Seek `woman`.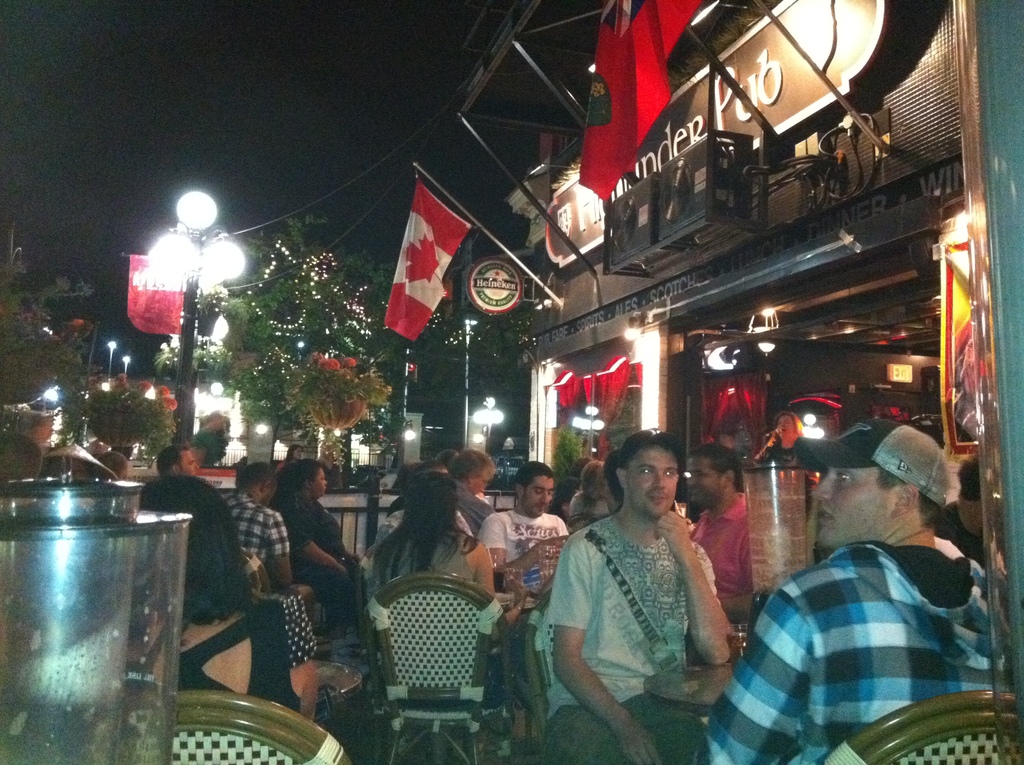
BBox(131, 474, 319, 728).
